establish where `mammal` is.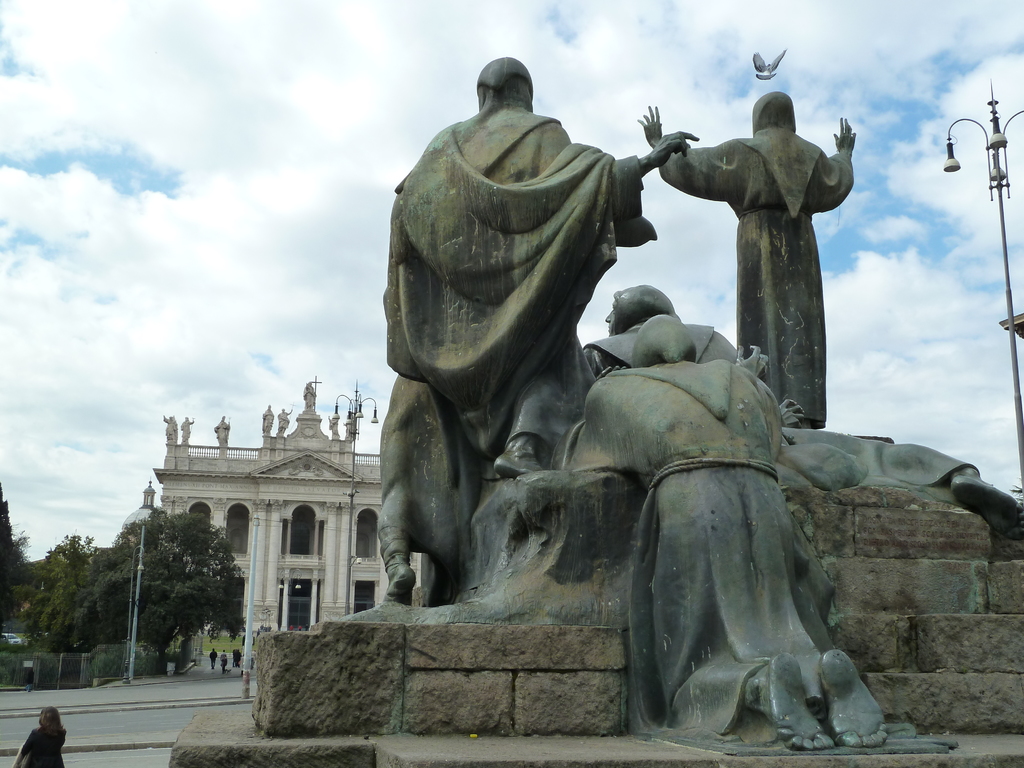
Established at 288, 624, 294, 630.
